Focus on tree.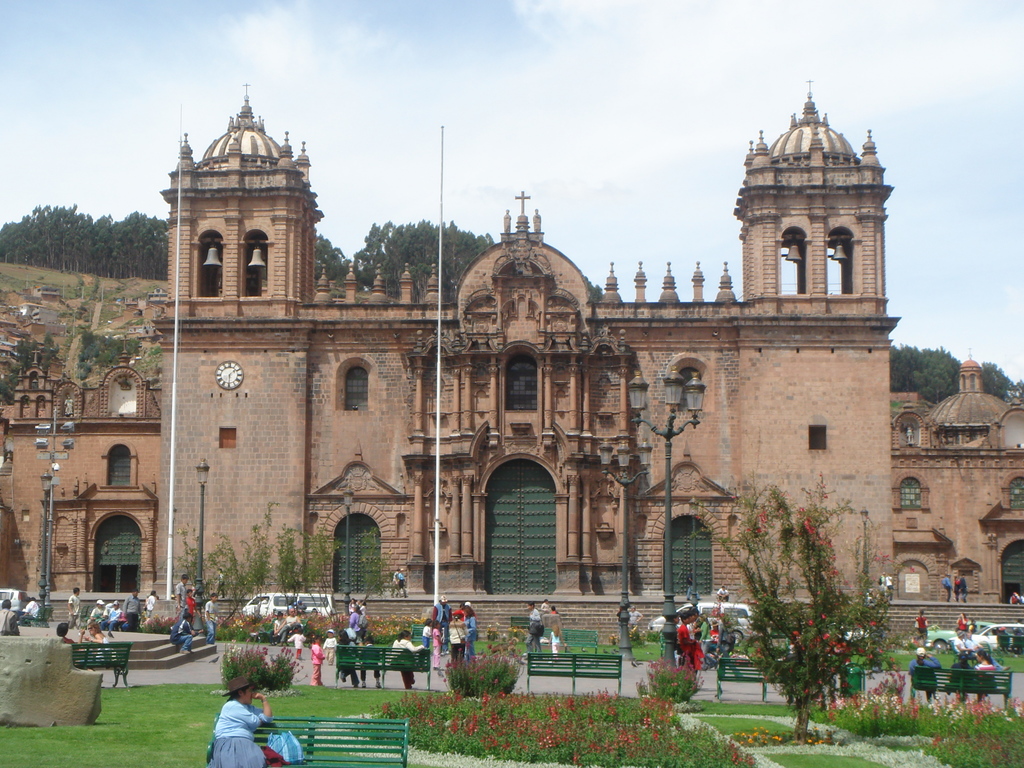
Focused at 314,205,486,315.
